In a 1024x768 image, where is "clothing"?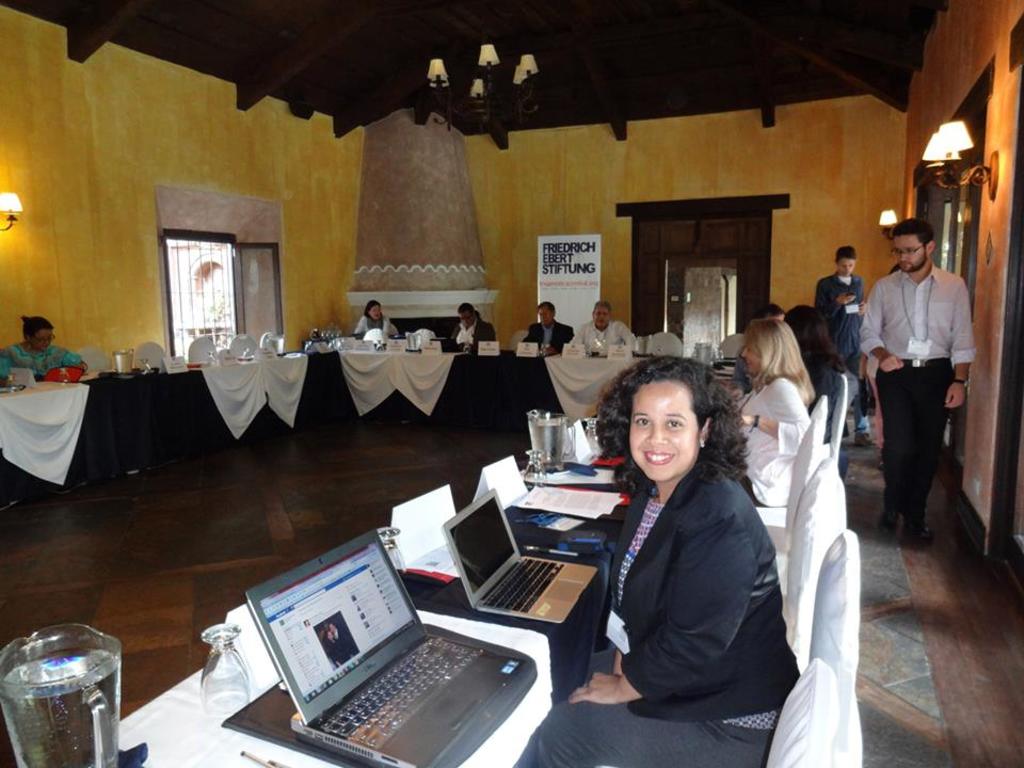
rect(0, 354, 83, 388).
